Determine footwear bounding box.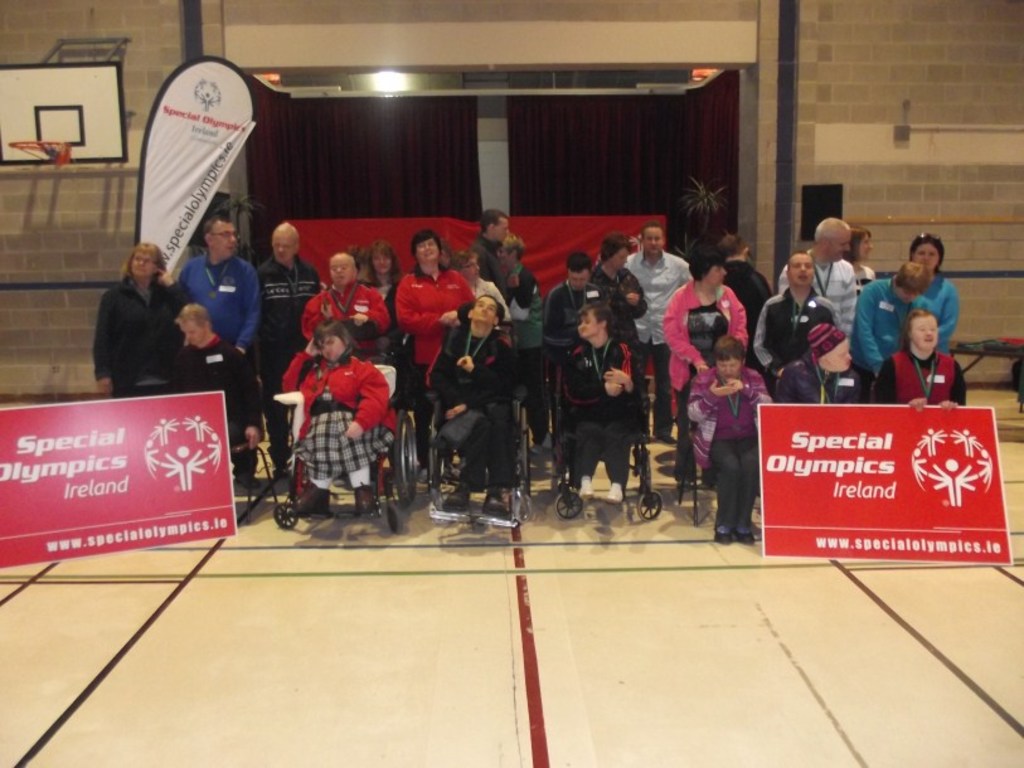
Determined: box(291, 486, 331, 517).
